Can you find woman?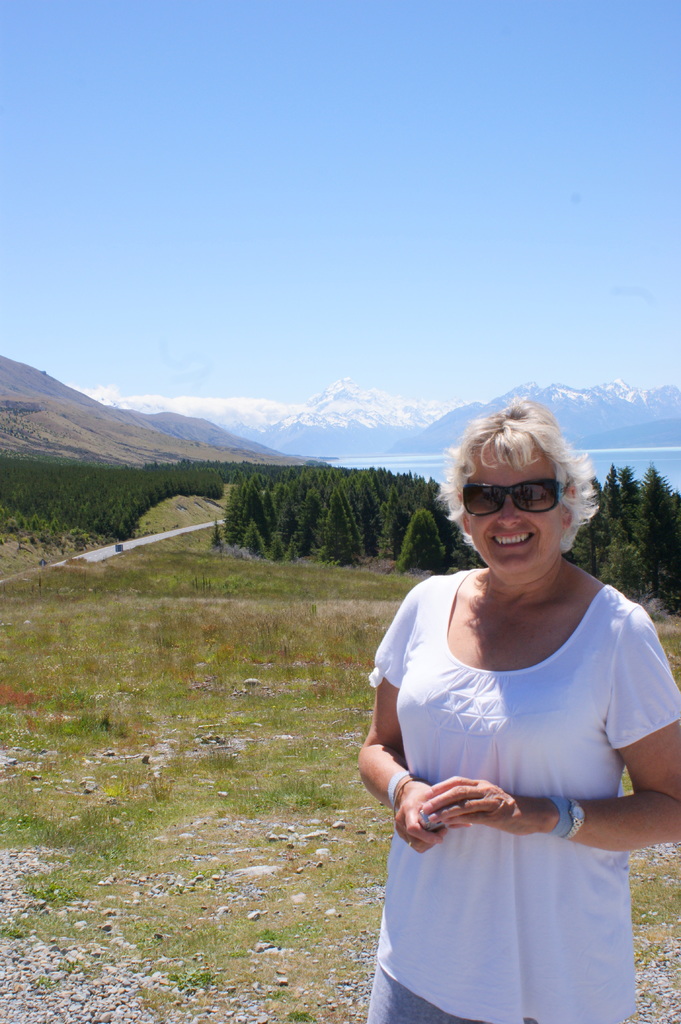
Yes, bounding box: box=[363, 397, 669, 1023].
